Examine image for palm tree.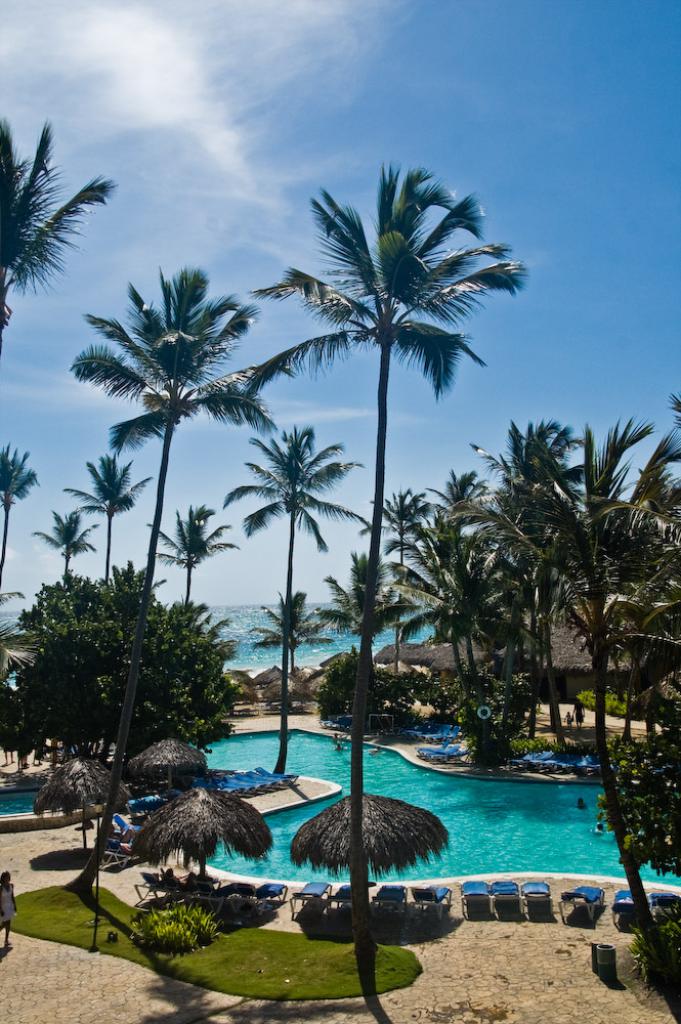
Examination result: (left=562, top=416, right=634, bottom=713).
